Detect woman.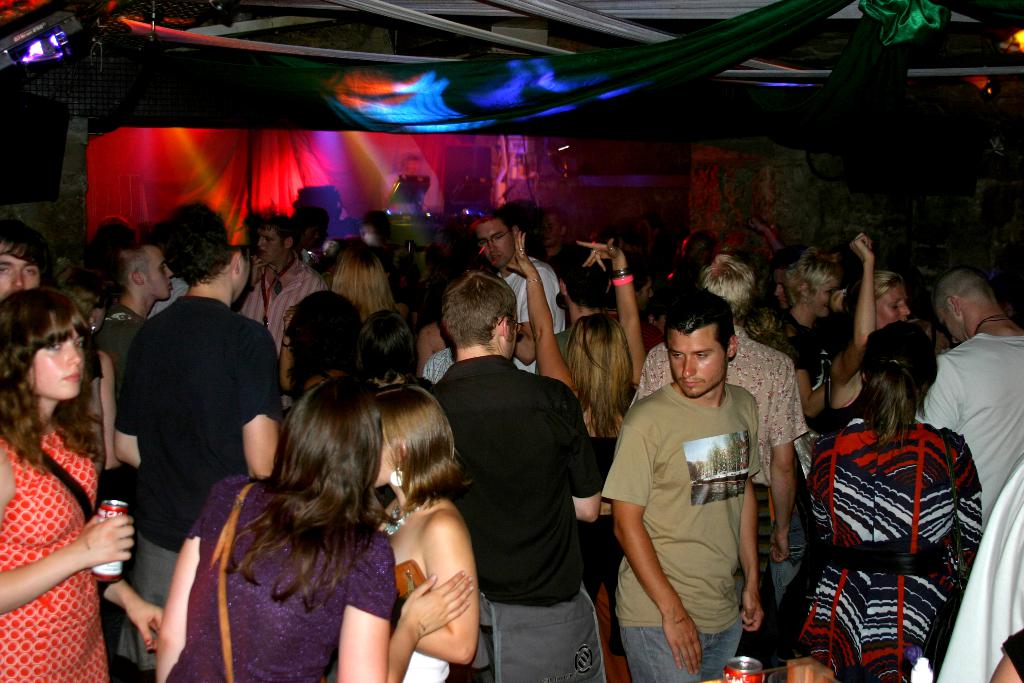
Detected at locate(0, 285, 164, 682).
